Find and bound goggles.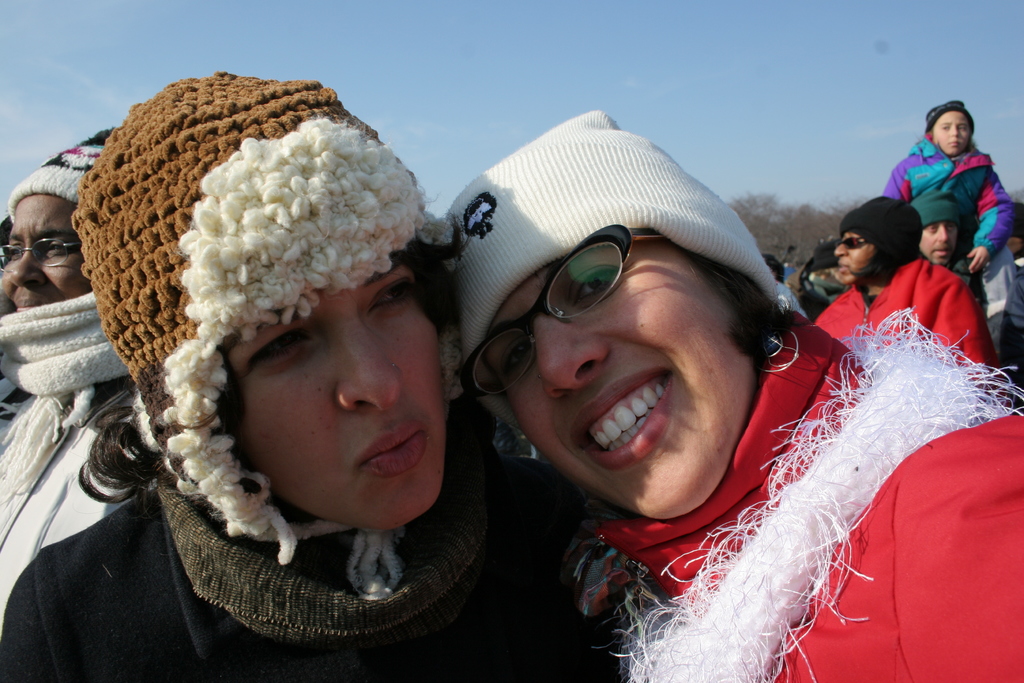
Bound: bbox(832, 231, 867, 248).
